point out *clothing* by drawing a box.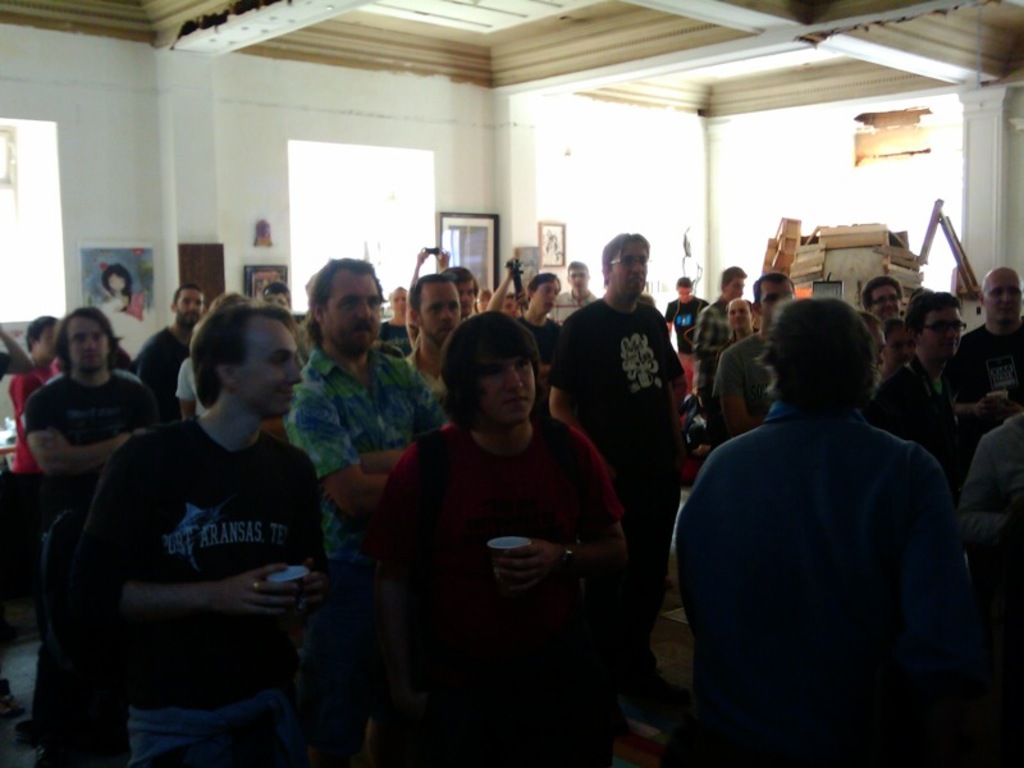
x1=554 y1=300 x2=678 y2=511.
